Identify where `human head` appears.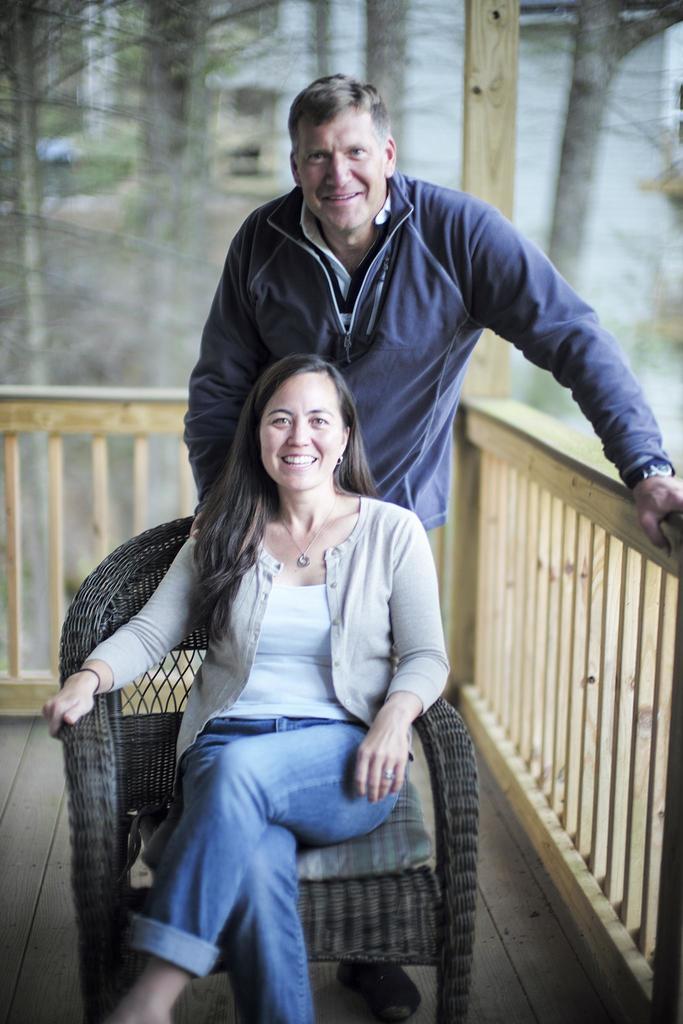
Appears at <box>285,74,400,228</box>.
